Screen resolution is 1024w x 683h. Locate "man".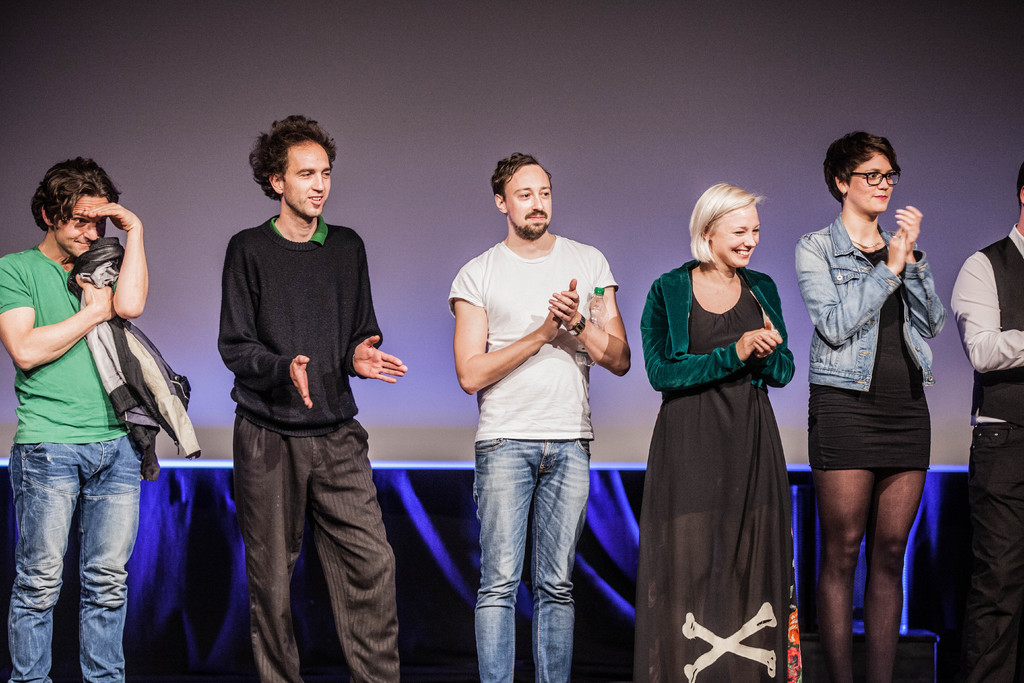
bbox(947, 160, 1023, 682).
